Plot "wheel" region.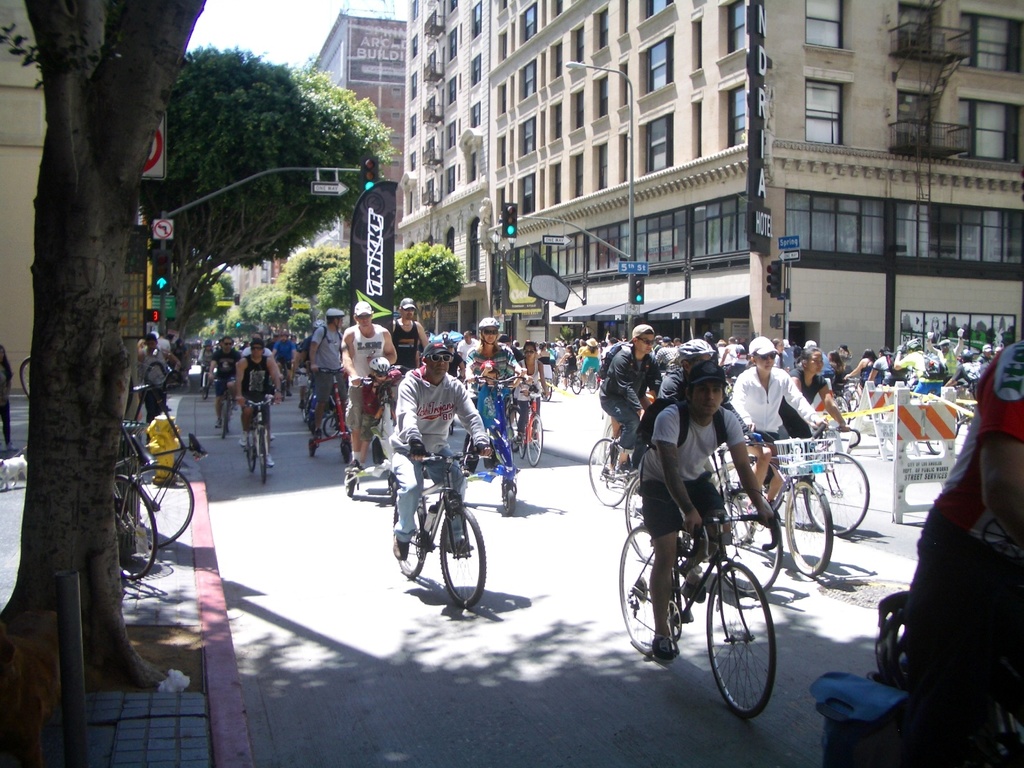
Plotted at {"x1": 619, "y1": 525, "x2": 675, "y2": 654}.
